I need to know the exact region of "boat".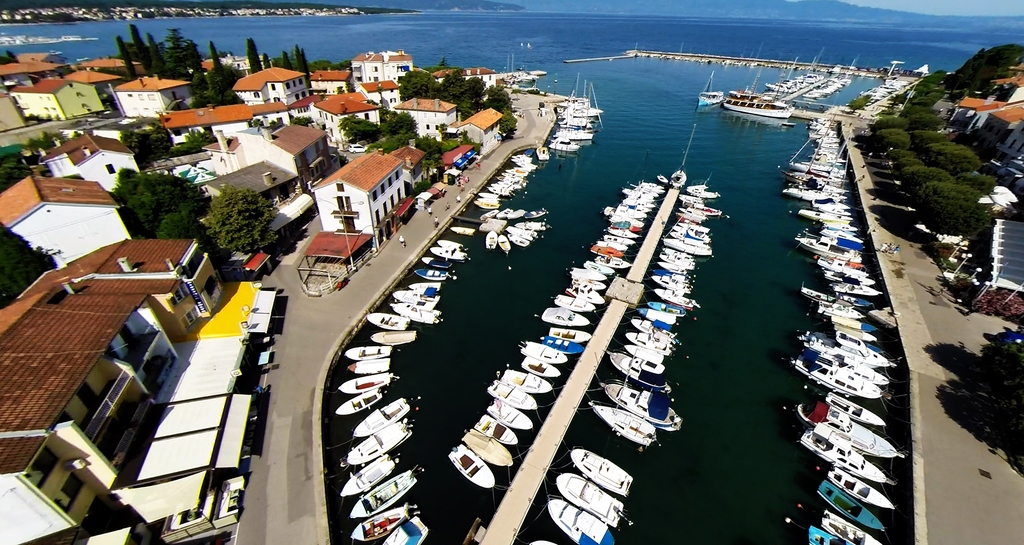
Region: {"left": 797, "top": 336, "right": 893, "bottom": 370}.
